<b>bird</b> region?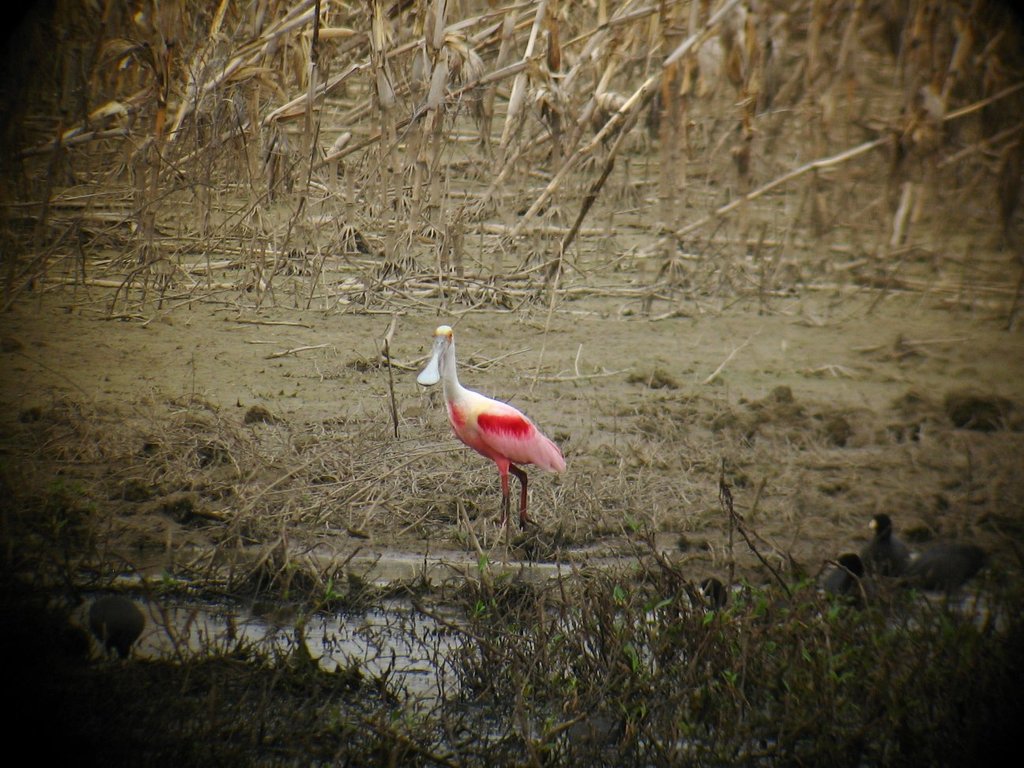
bbox(84, 596, 154, 659)
